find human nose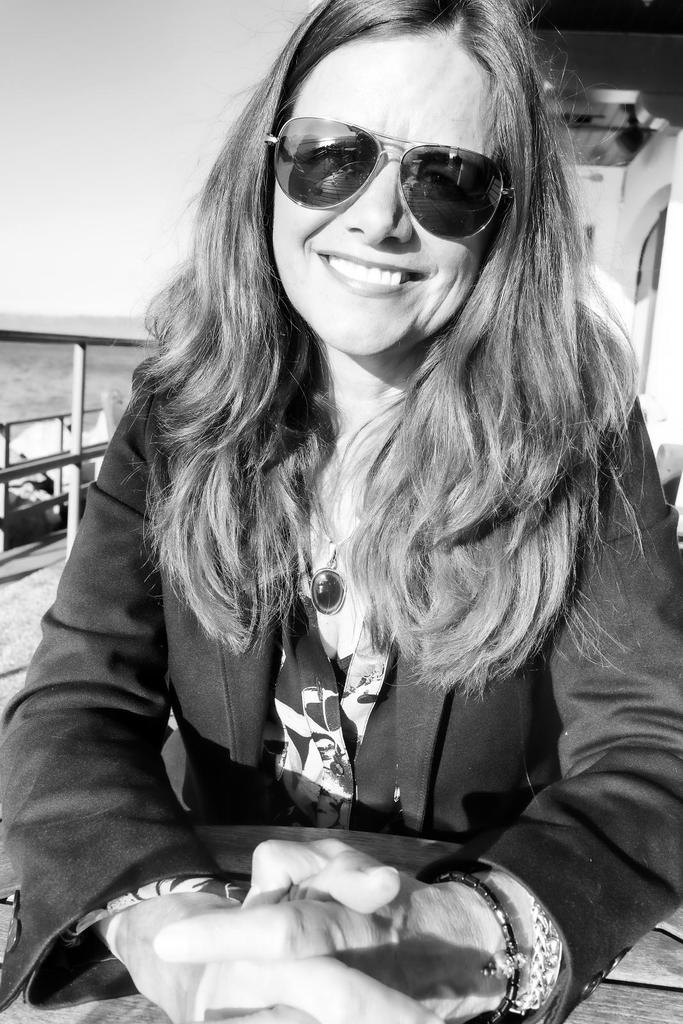
pyautogui.locateOnScreen(345, 155, 421, 248)
